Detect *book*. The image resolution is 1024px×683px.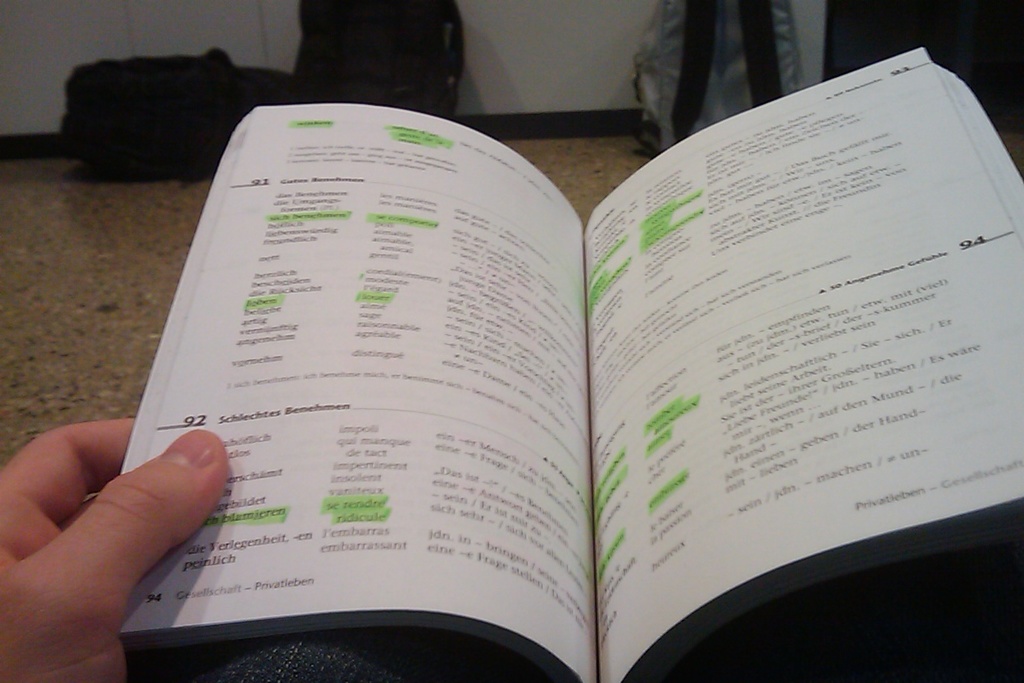
locate(119, 43, 1023, 682).
